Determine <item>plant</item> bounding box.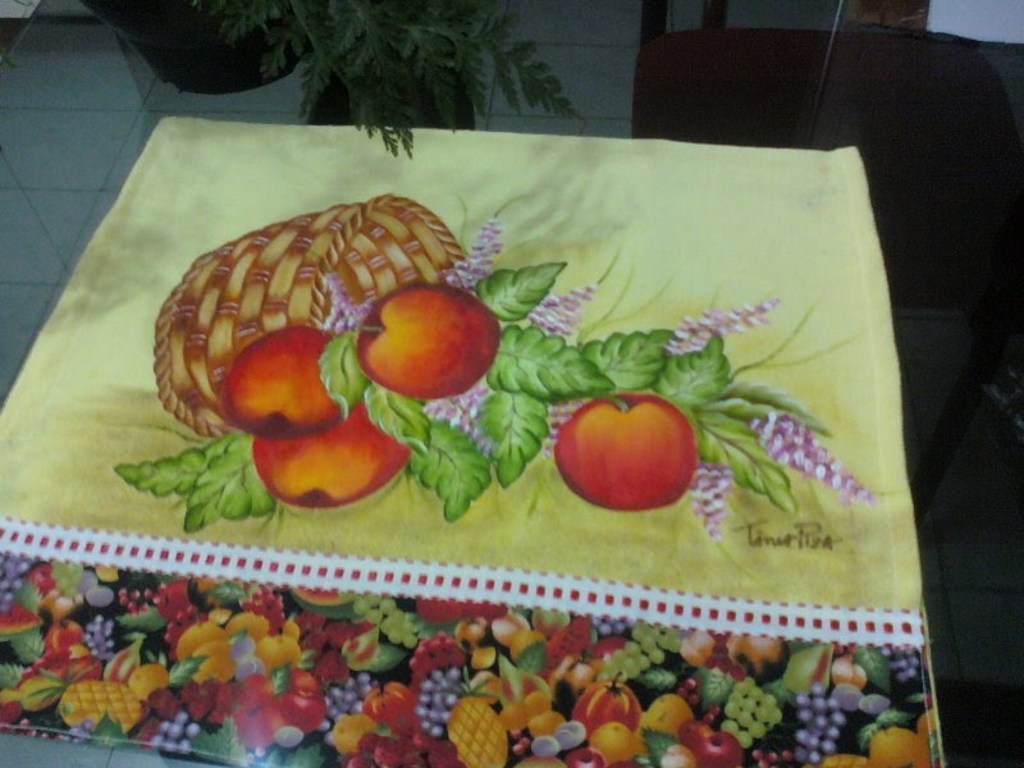
Determined: <bbox>184, 0, 586, 166</bbox>.
